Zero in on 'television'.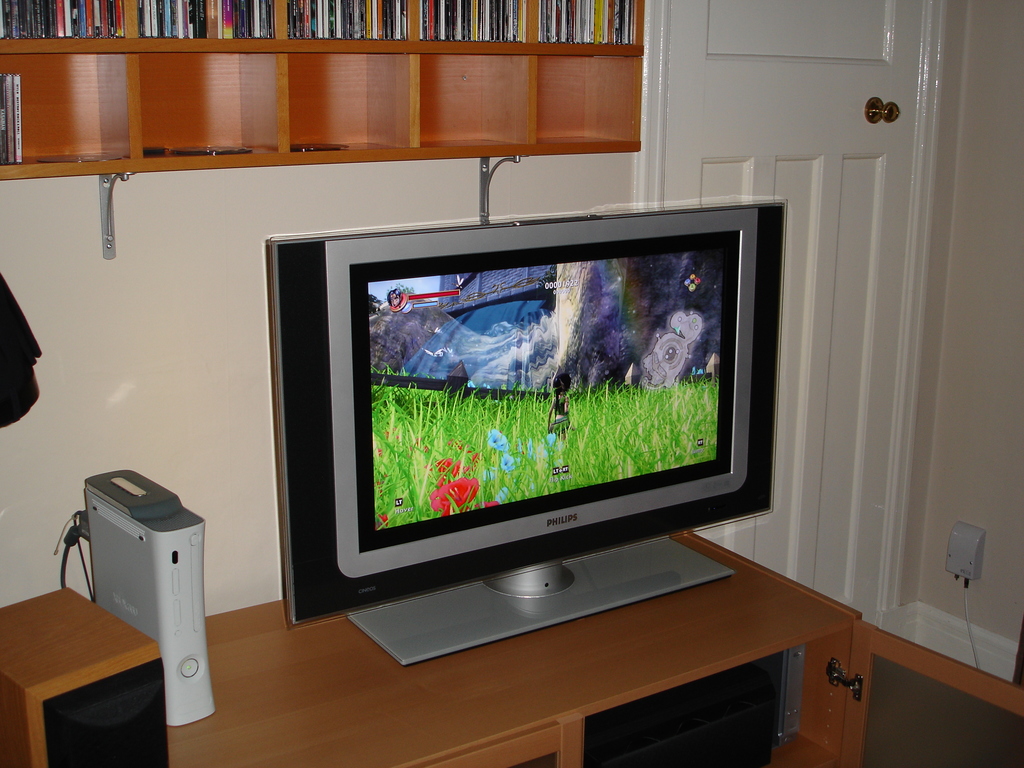
Zeroed in: <region>267, 200, 785, 666</region>.
